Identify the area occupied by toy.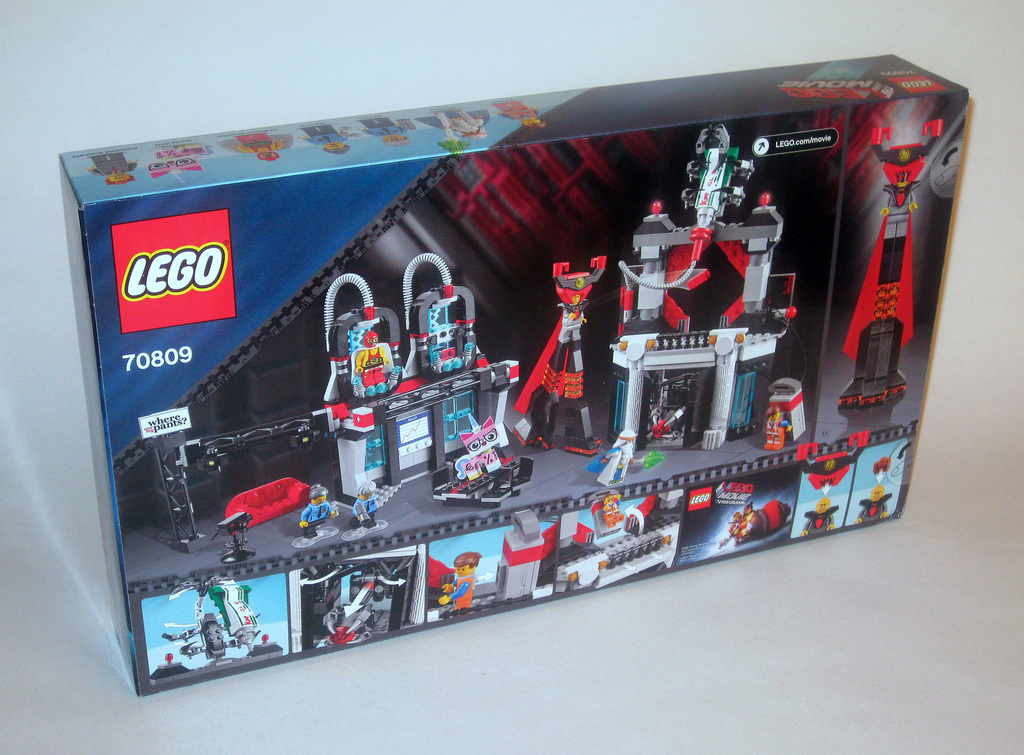
Area: [left=312, top=253, right=521, bottom=512].
